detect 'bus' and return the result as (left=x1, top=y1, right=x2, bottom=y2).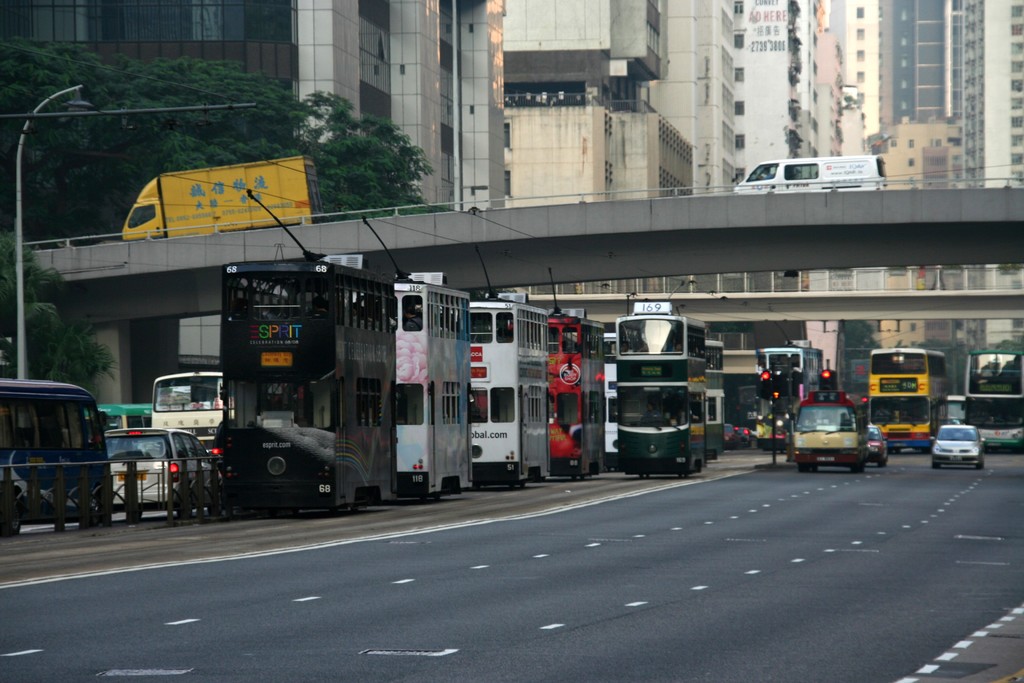
(left=963, top=349, right=1023, bottom=450).
